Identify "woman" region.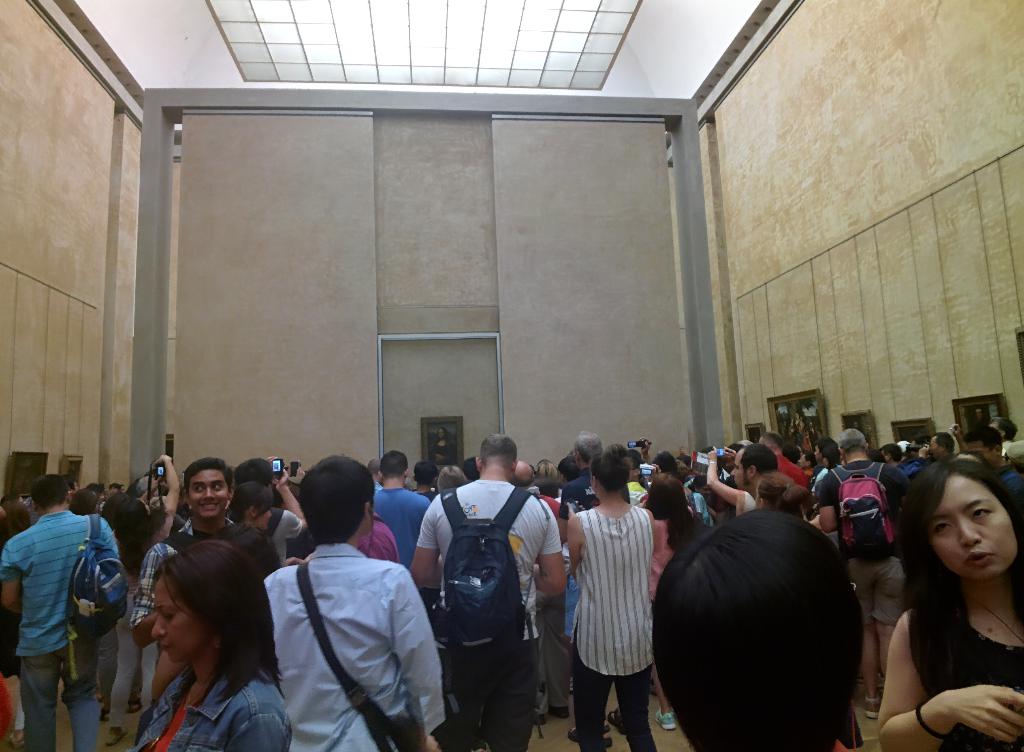
Region: region(638, 473, 705, 733).
